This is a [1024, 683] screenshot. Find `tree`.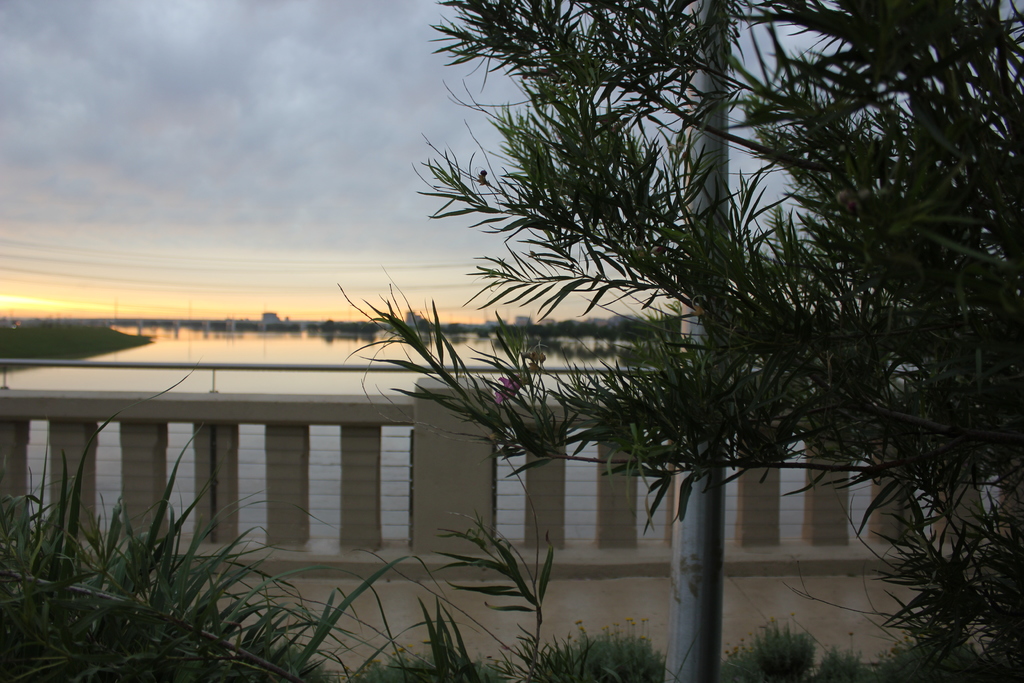
Bounding box: (left=223, top=0, right=995, bottom=666).
